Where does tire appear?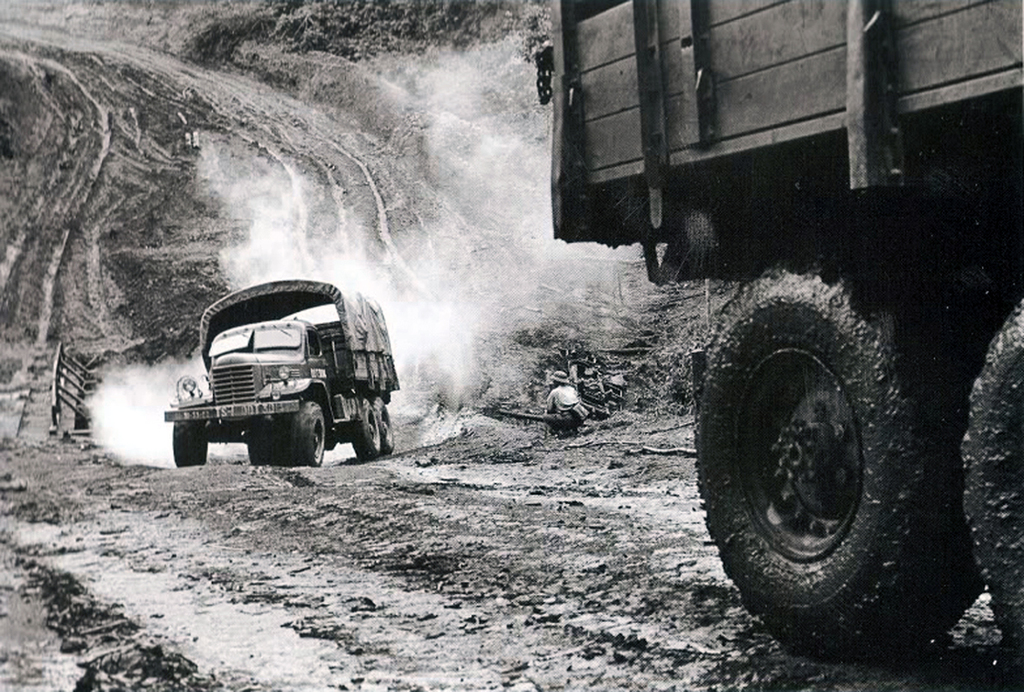
Appears at bbox=(174, 420, 207, 467).
